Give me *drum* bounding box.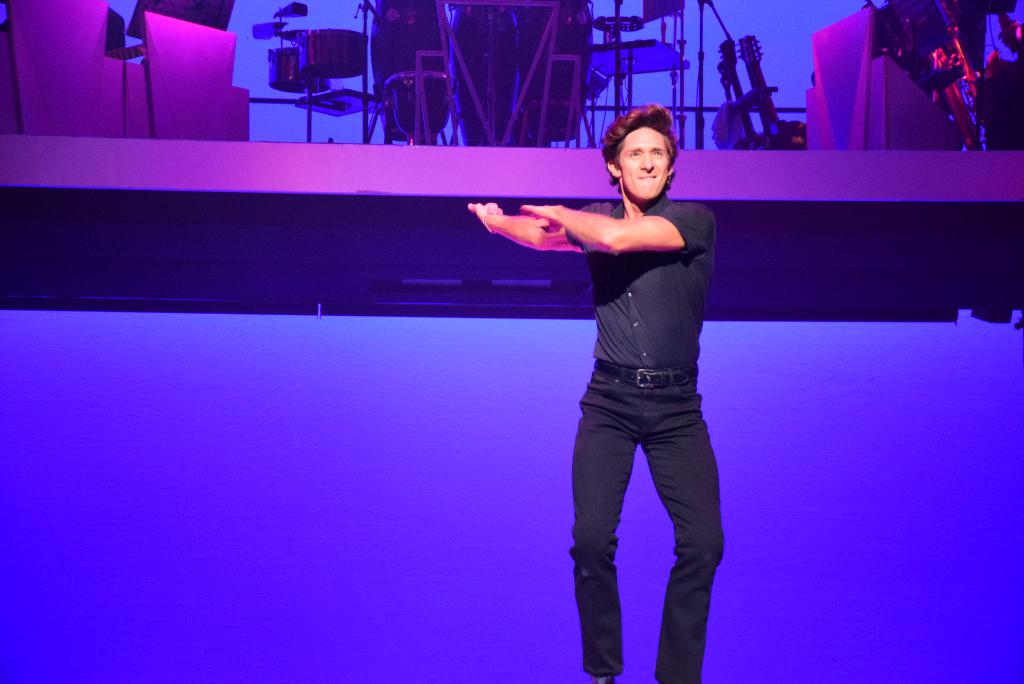
pyautogui.locateOnScreen(516, 0, 594, 143).
